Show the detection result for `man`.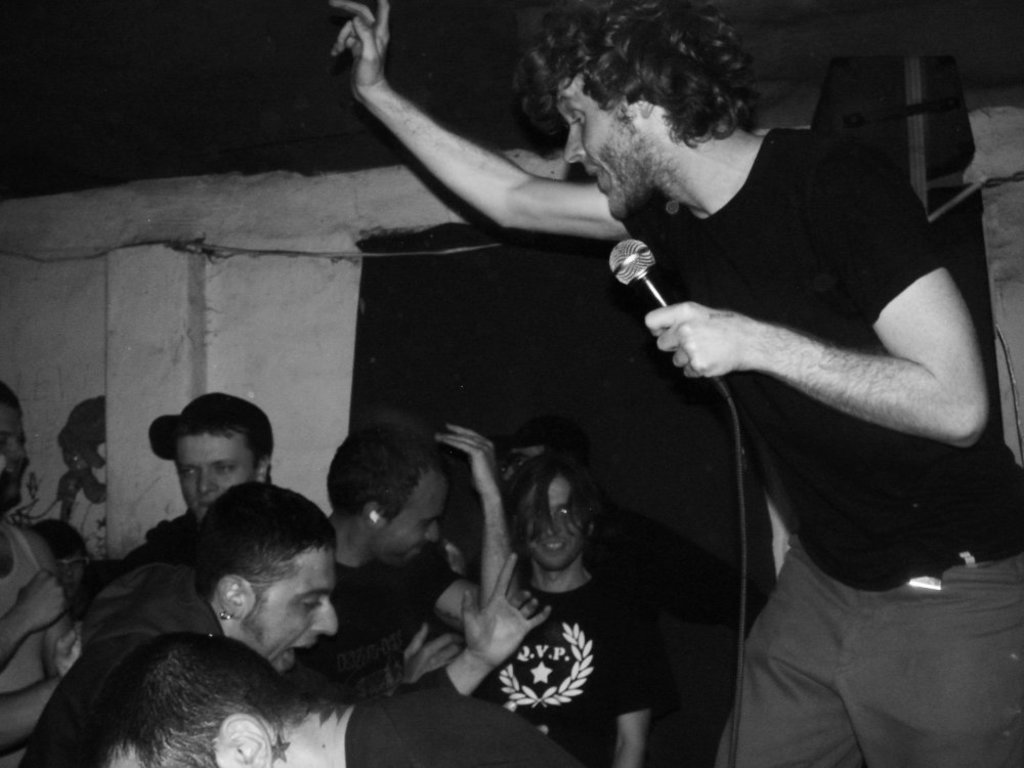
region(87, 626, 585, 767).
